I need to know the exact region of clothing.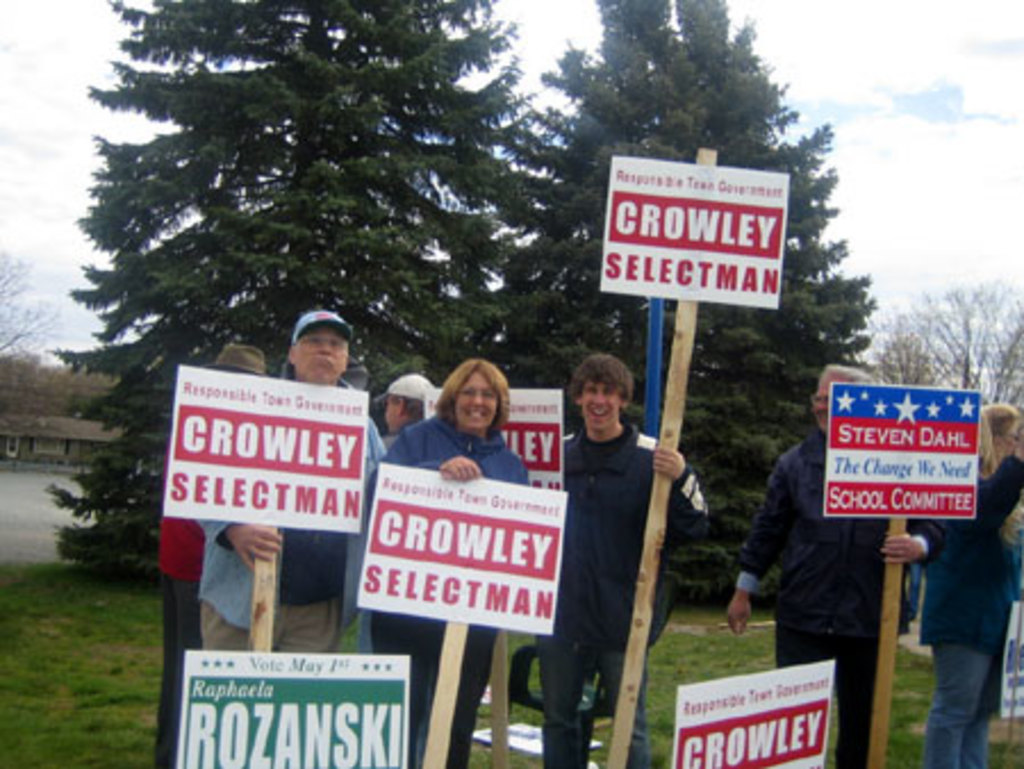
Region: (378,414,526,764).
